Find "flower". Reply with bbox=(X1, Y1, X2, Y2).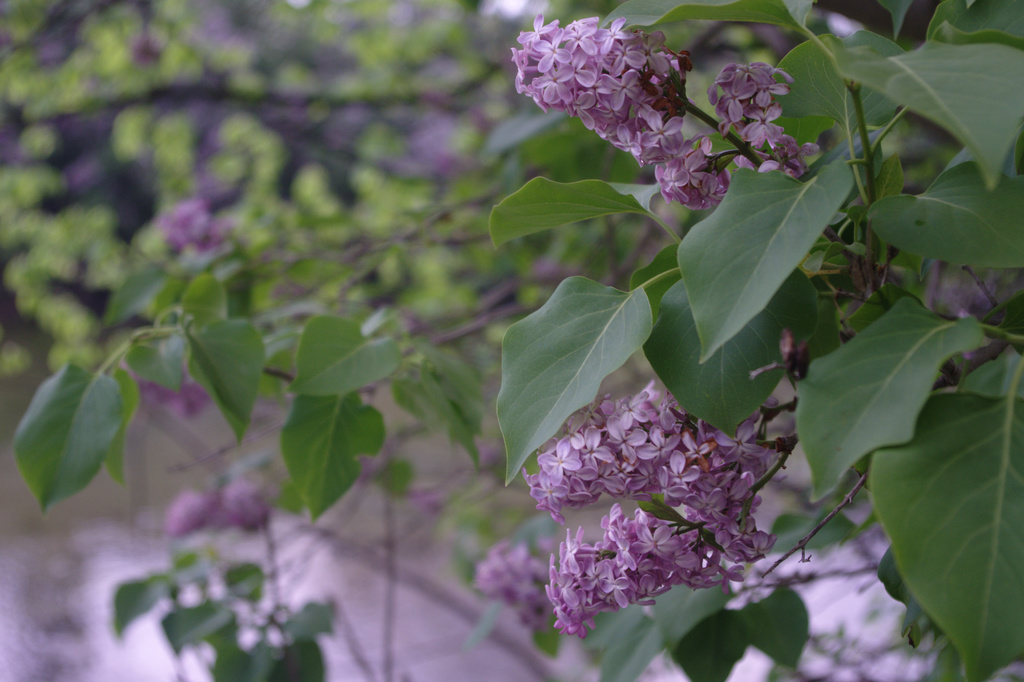
bbox=(660, 59, 808, 208).
